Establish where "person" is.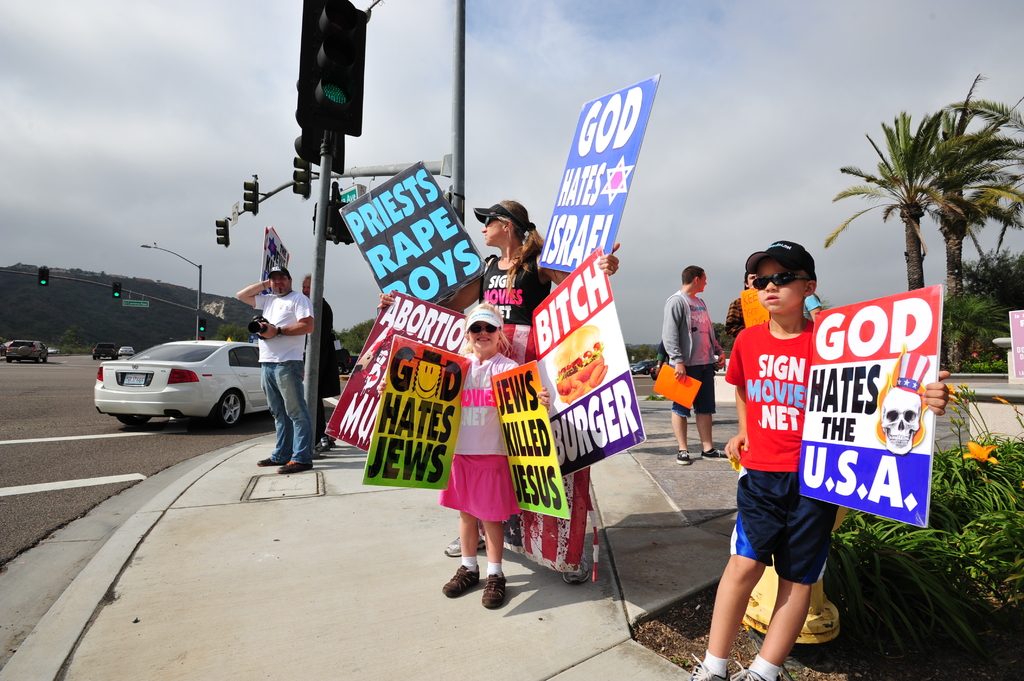
Established at box=[797, 293, 829, 326].
